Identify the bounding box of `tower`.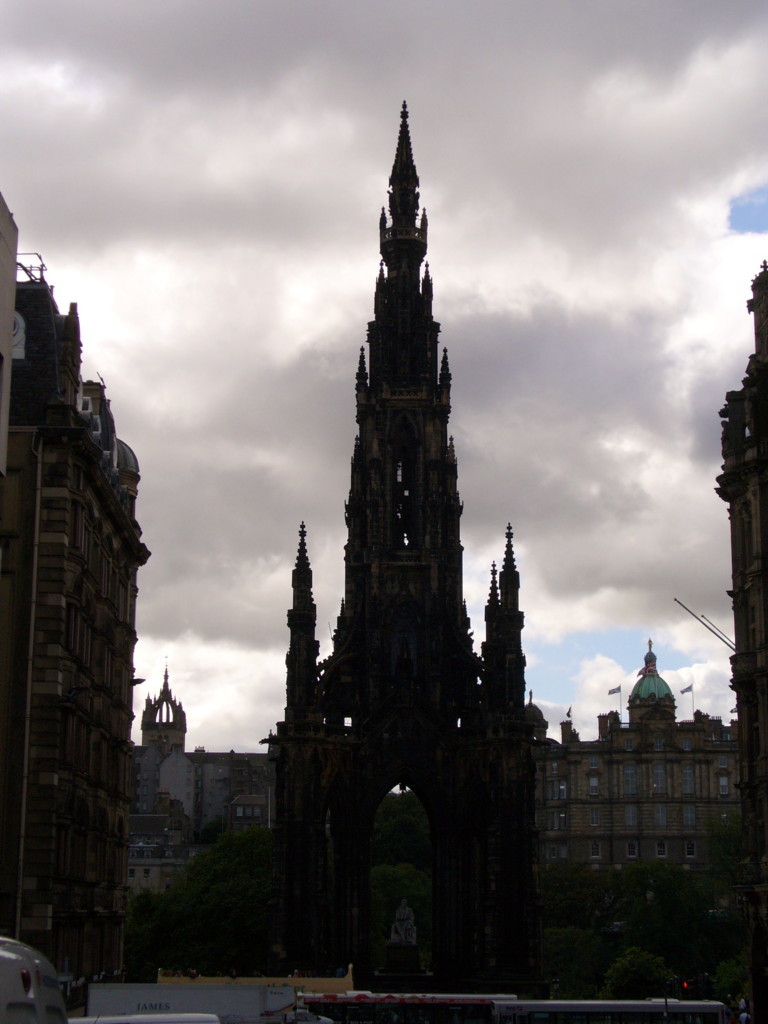
crop(603, 643, 674, 741).
